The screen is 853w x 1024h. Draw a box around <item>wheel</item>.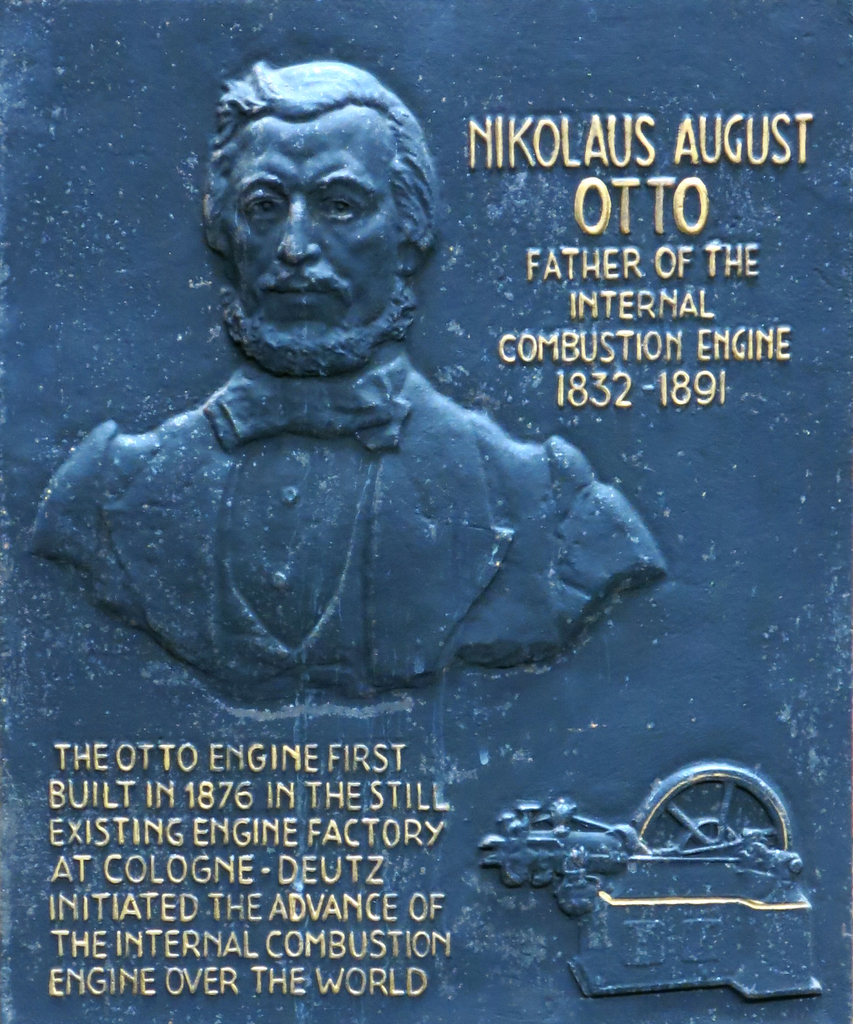
(645, 769, 795, 893).
